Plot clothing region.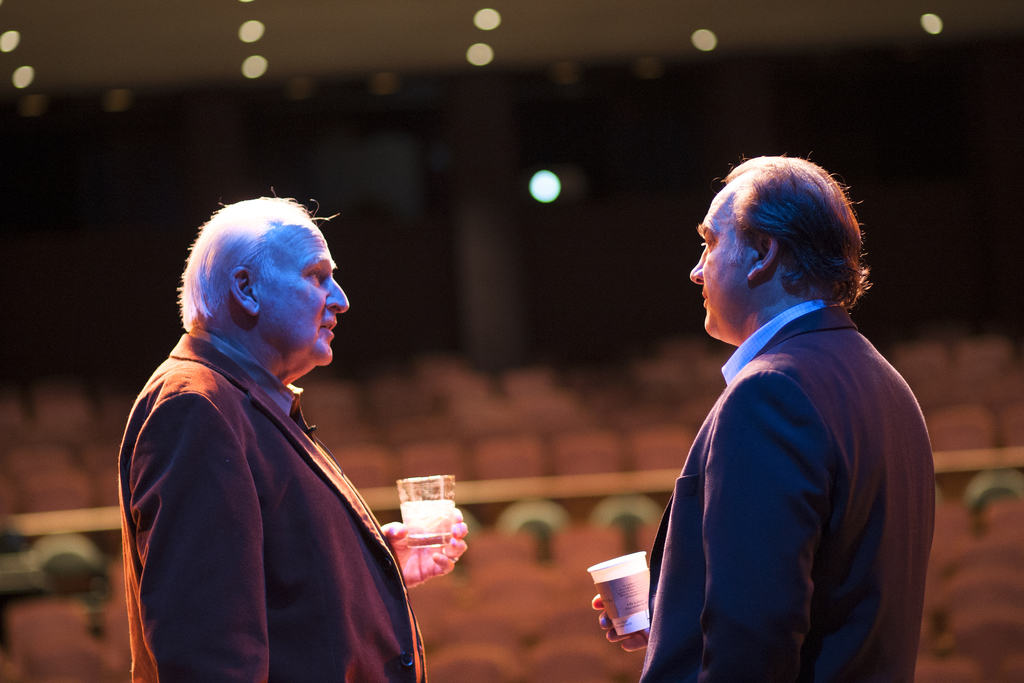
Plotted at (638, 309, 936, 682).
